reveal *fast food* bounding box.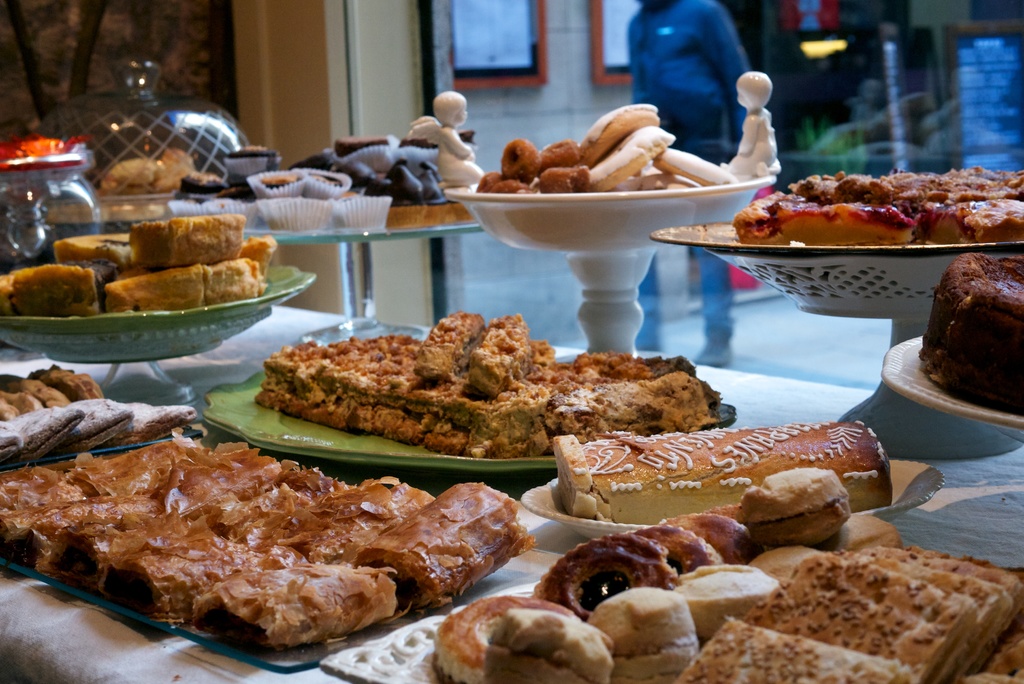
Revealed: l=532, t=140, r=588, b=174.
